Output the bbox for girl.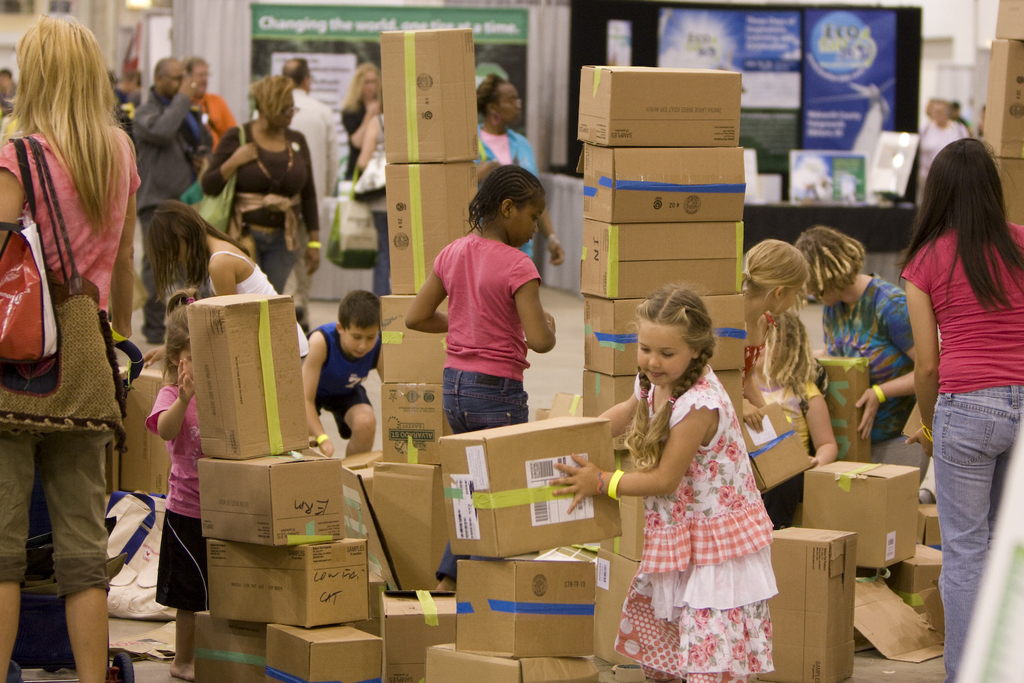
{"x1": 144, "y1": 196, "x2": 309, "y2": 365}.
